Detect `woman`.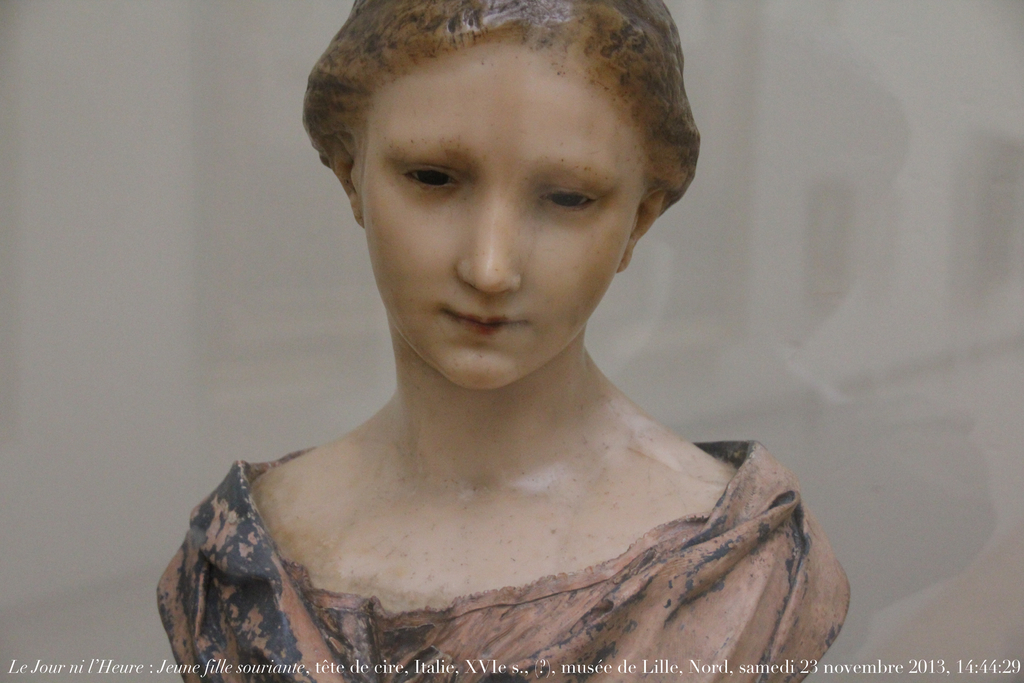
Detected at {"x1": 127, "y1": 8, "x2": 883, "y2": 645}.
